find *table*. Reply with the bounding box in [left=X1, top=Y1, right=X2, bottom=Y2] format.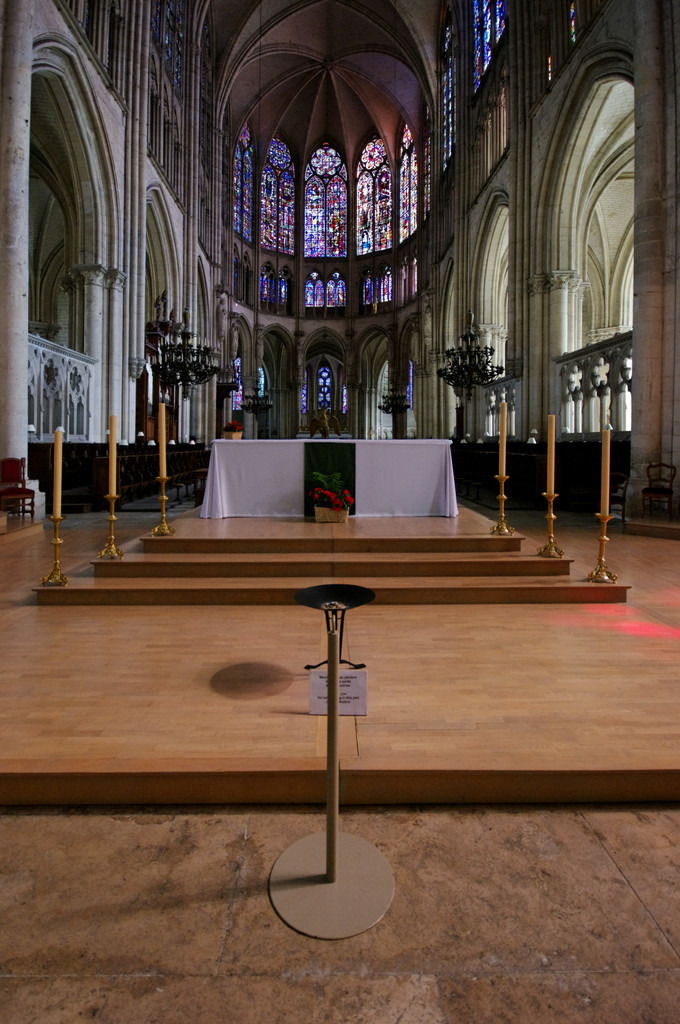
[left=202, top=435, right=461, bottom=514].
